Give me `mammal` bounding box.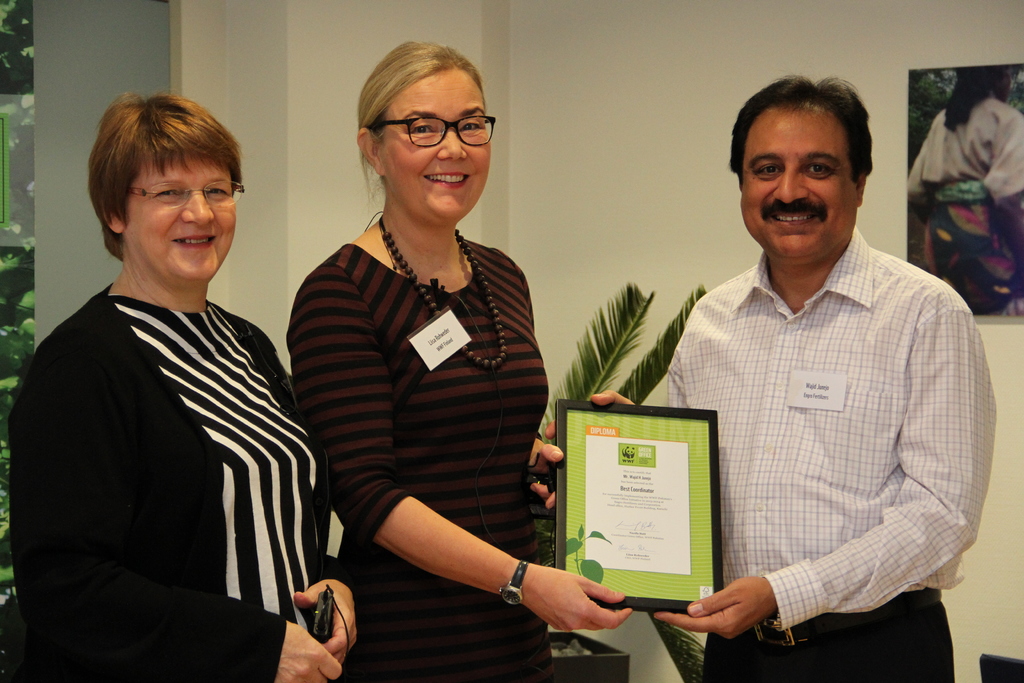
l=11, t=101, r=337, b=682.
